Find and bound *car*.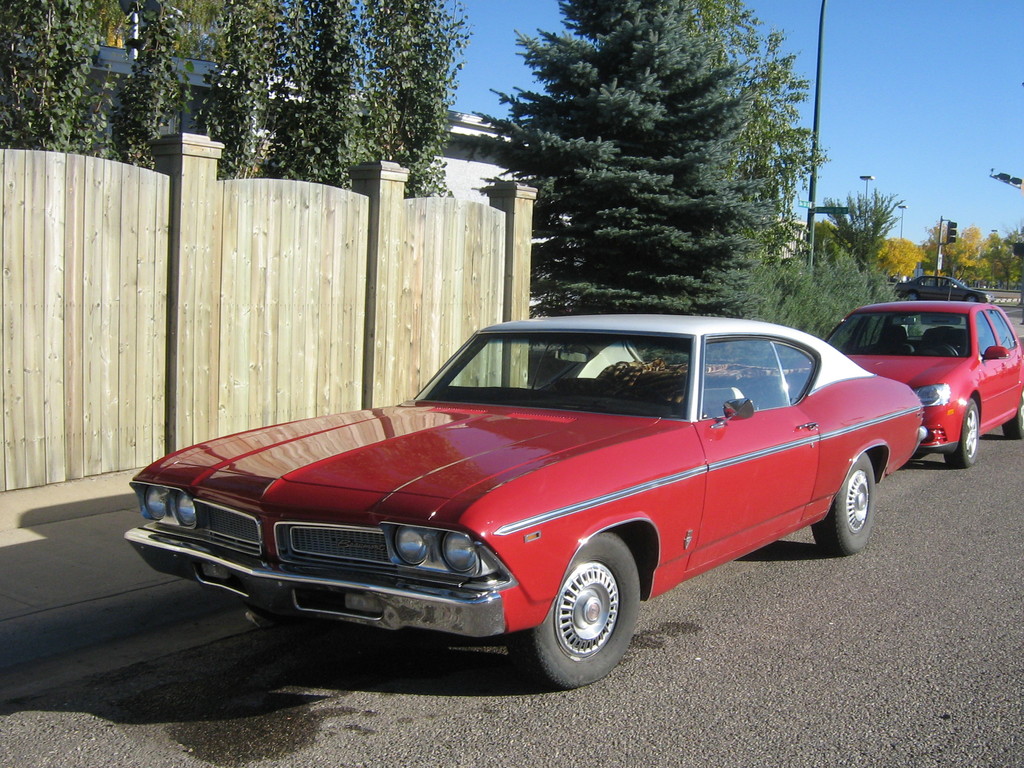
Bound: box=[896, 271, 989, 302].
